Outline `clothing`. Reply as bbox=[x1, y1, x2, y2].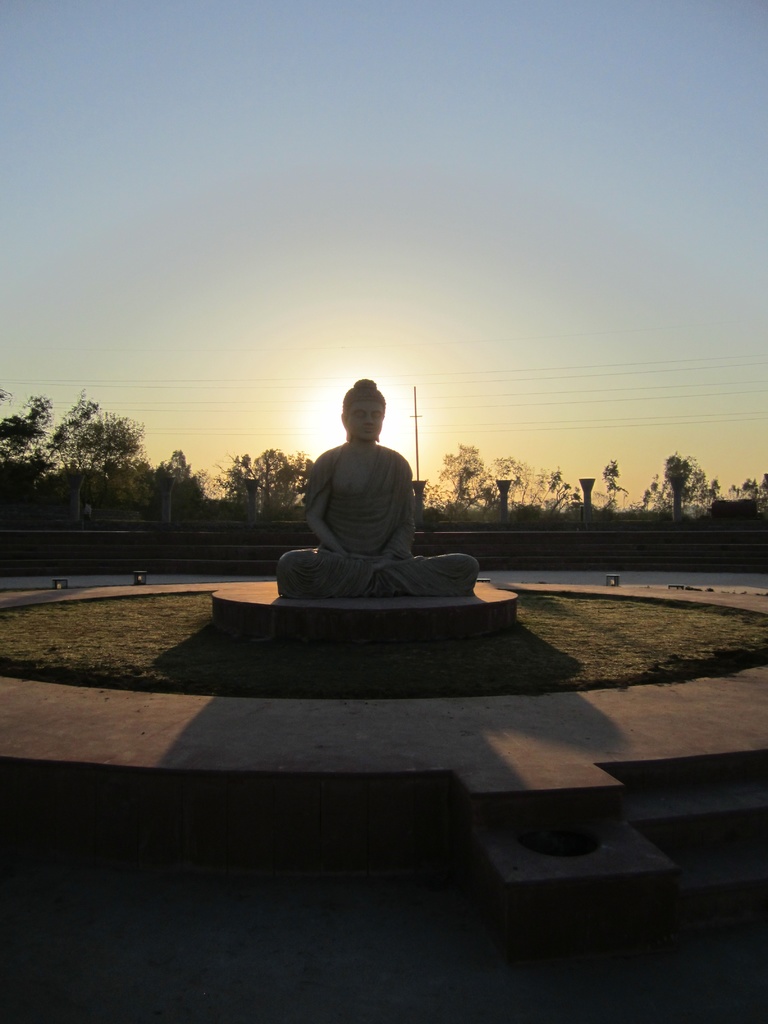
bbox=[283, 388, 458, 584].
